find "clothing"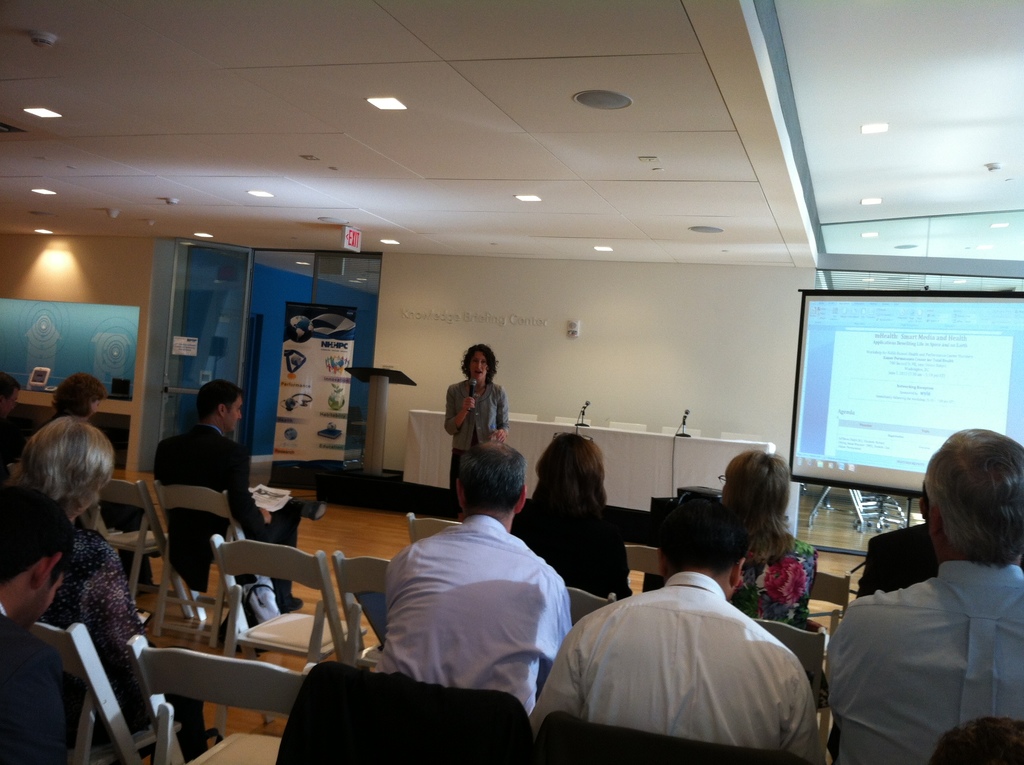
857,522,940,599
